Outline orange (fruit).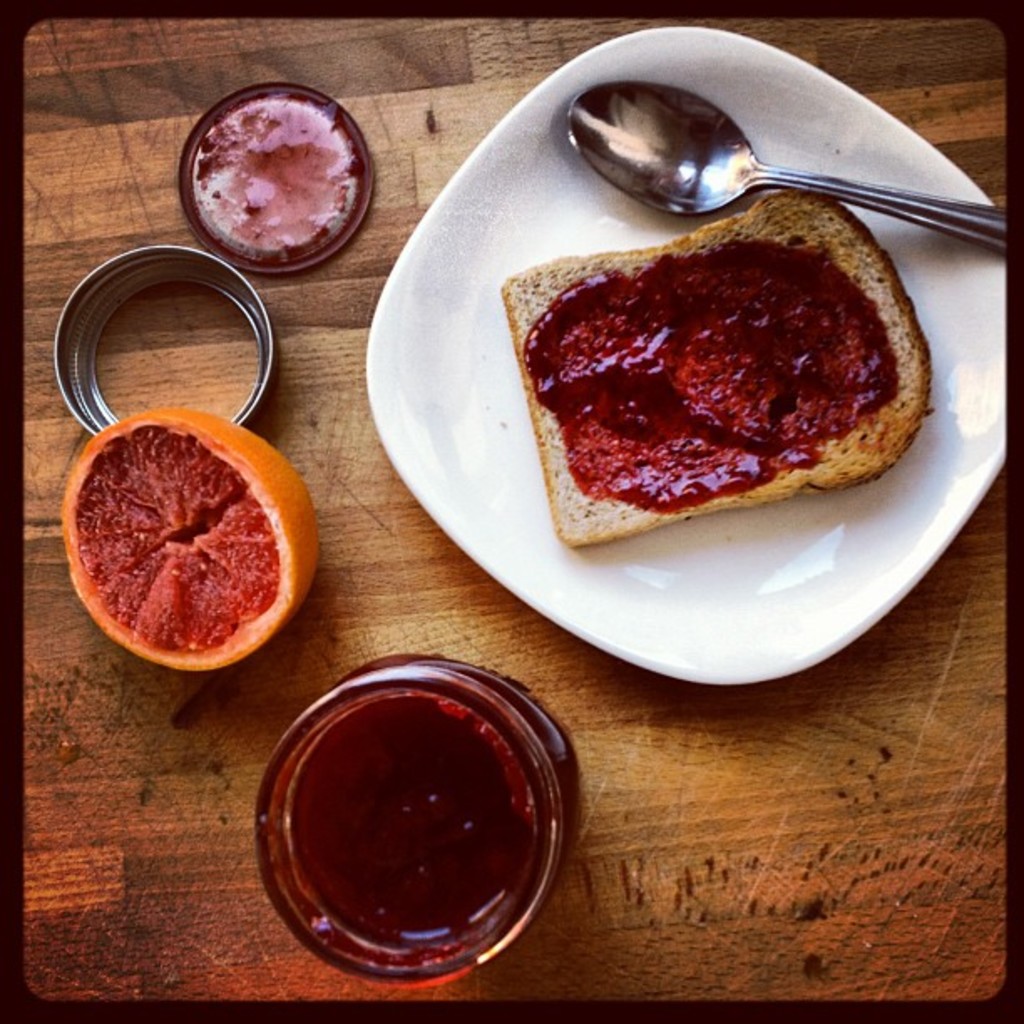
Outline: (54,412,315,674).
